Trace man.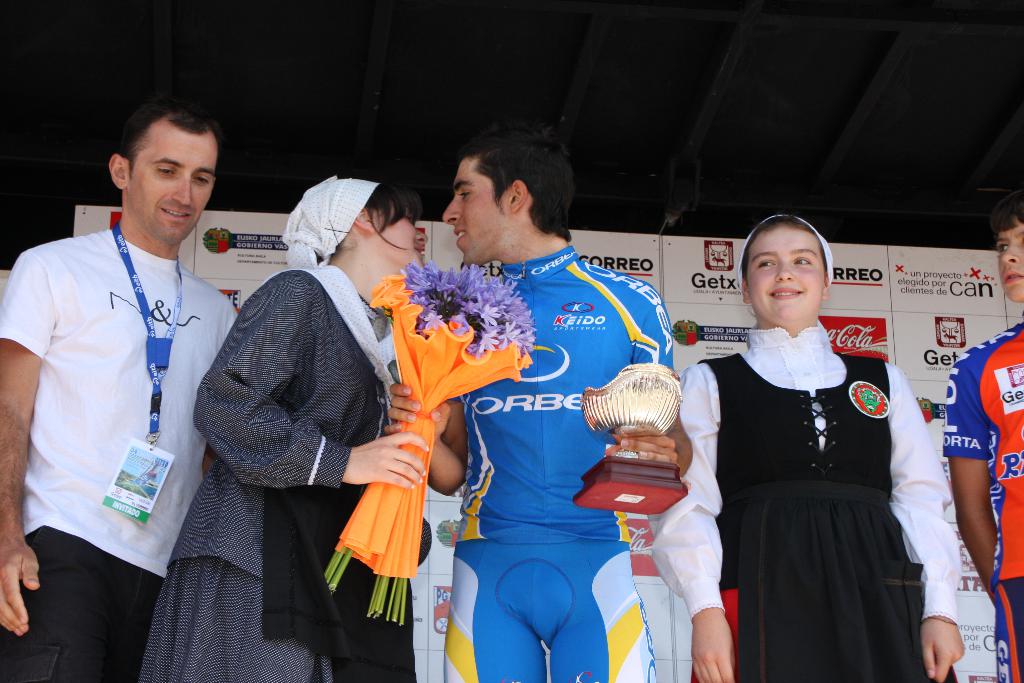
Traced to rect(383, 118, 674, 682).
